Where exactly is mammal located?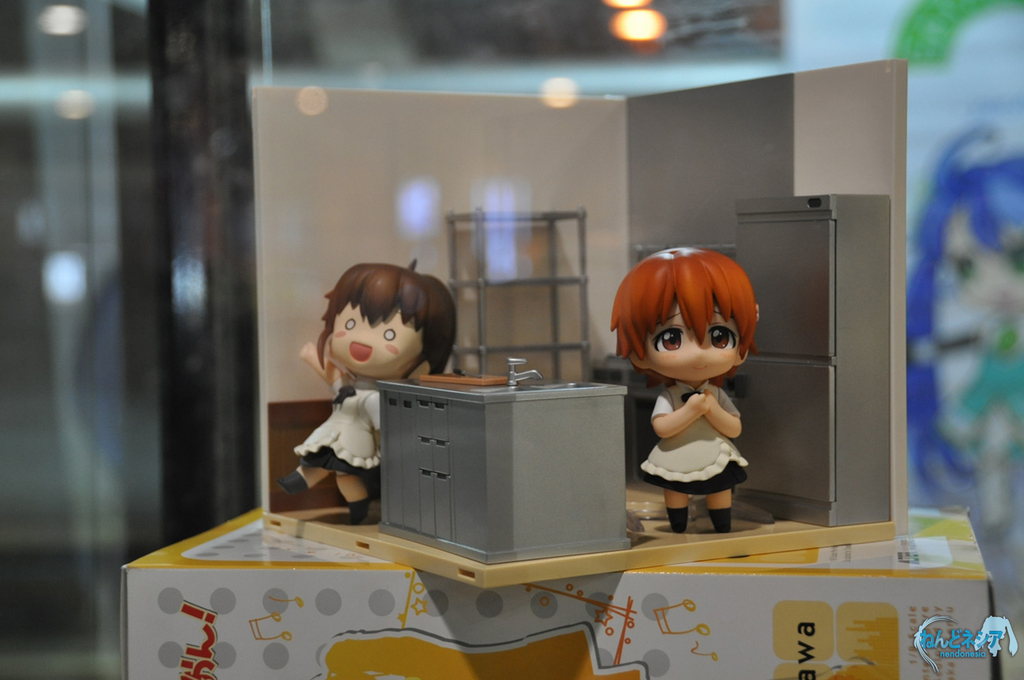
Its bounding box is l=274, t=257, r=456, b=518.
